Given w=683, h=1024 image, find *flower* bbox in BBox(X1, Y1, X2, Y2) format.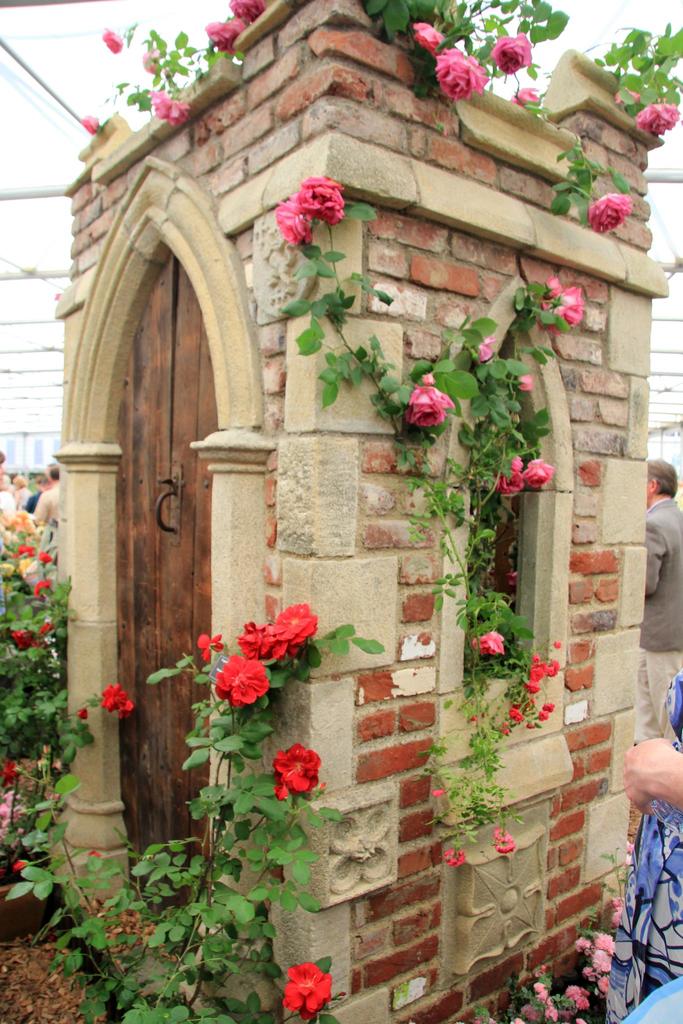
BBox(278, 957, 331, 1017).
